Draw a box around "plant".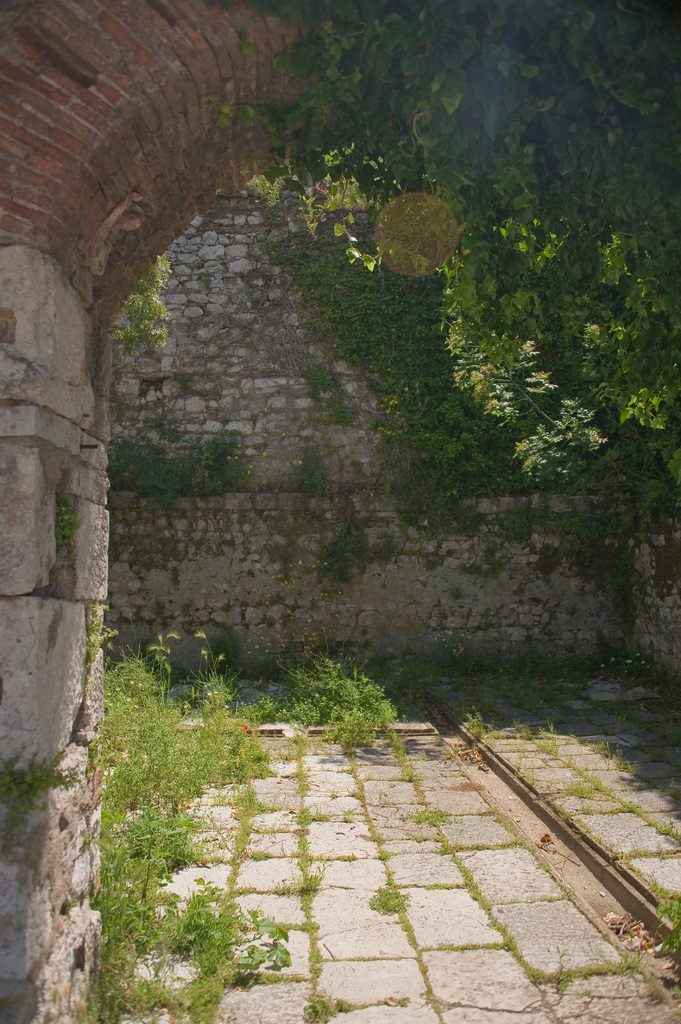
box(0, 746, 87, 862).
